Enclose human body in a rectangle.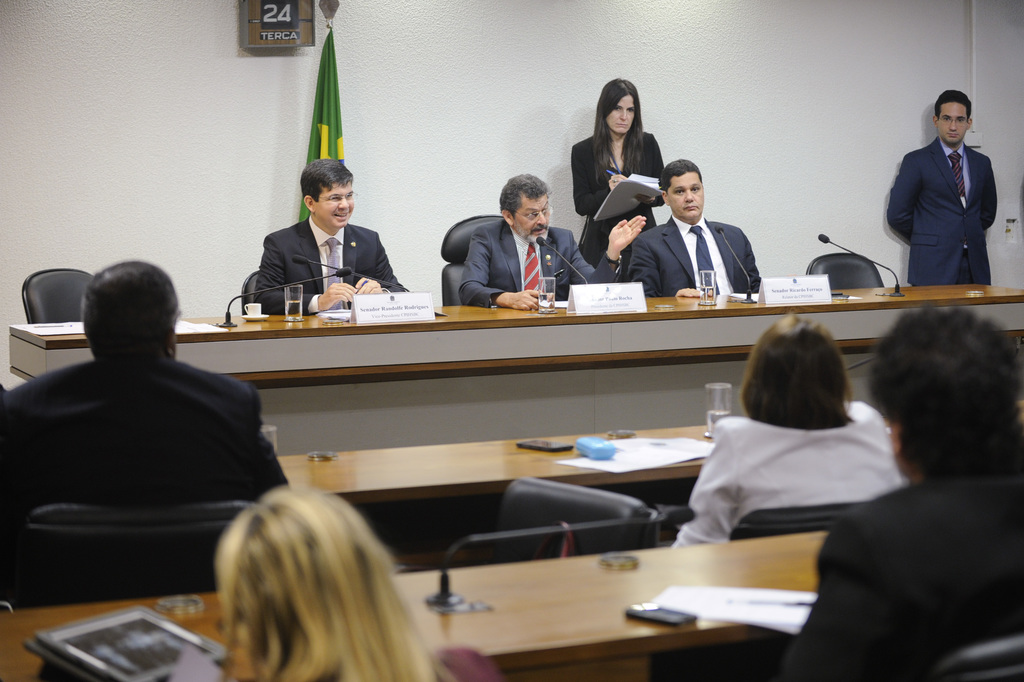
<box>662,312,915,549</box>.
